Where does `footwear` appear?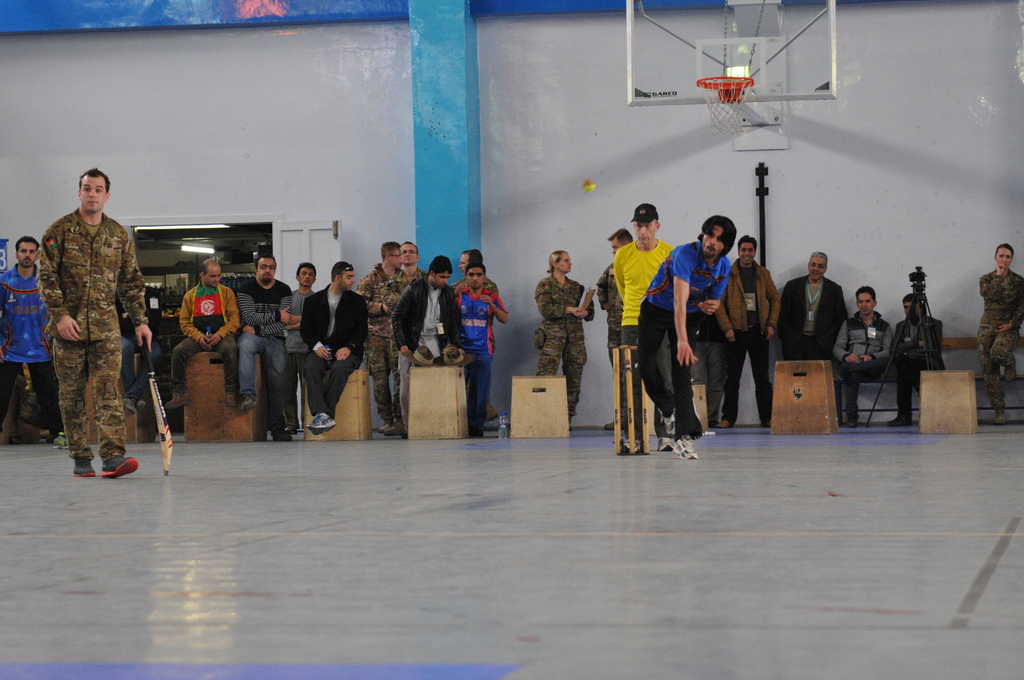
Appears at 164, 392, 187, 408.
